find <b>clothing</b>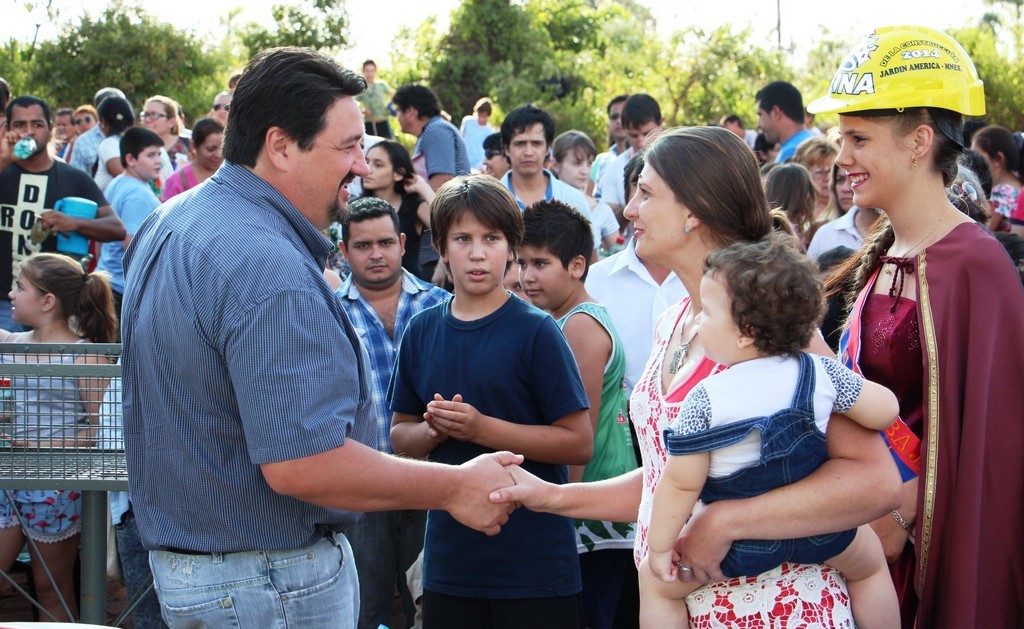
836:220:1023:628
